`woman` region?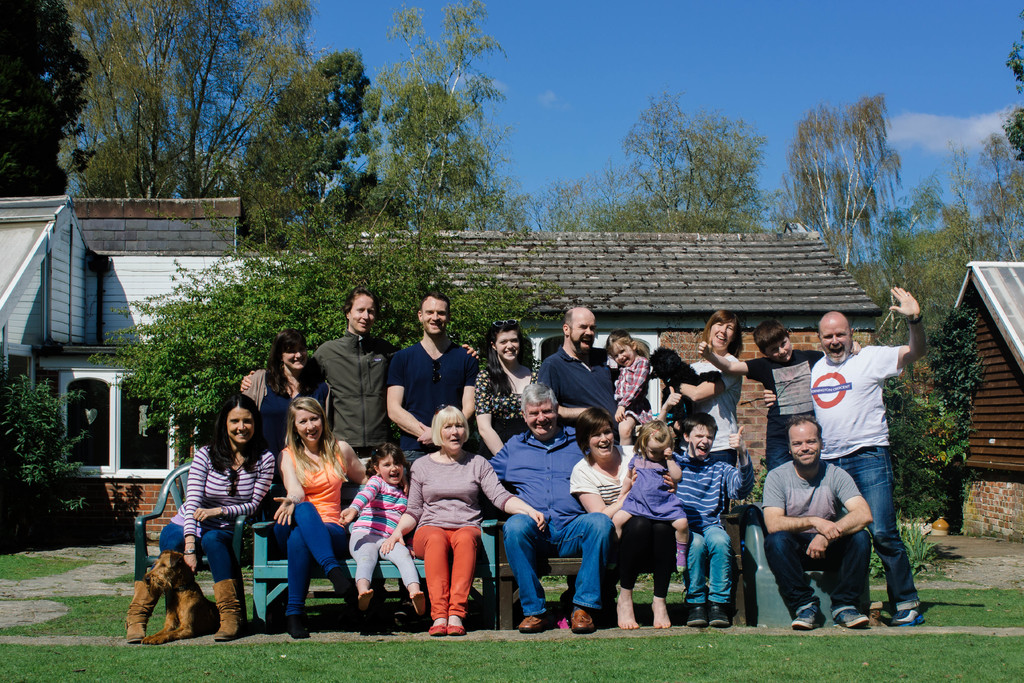
<box>379,404,547,636</box>
